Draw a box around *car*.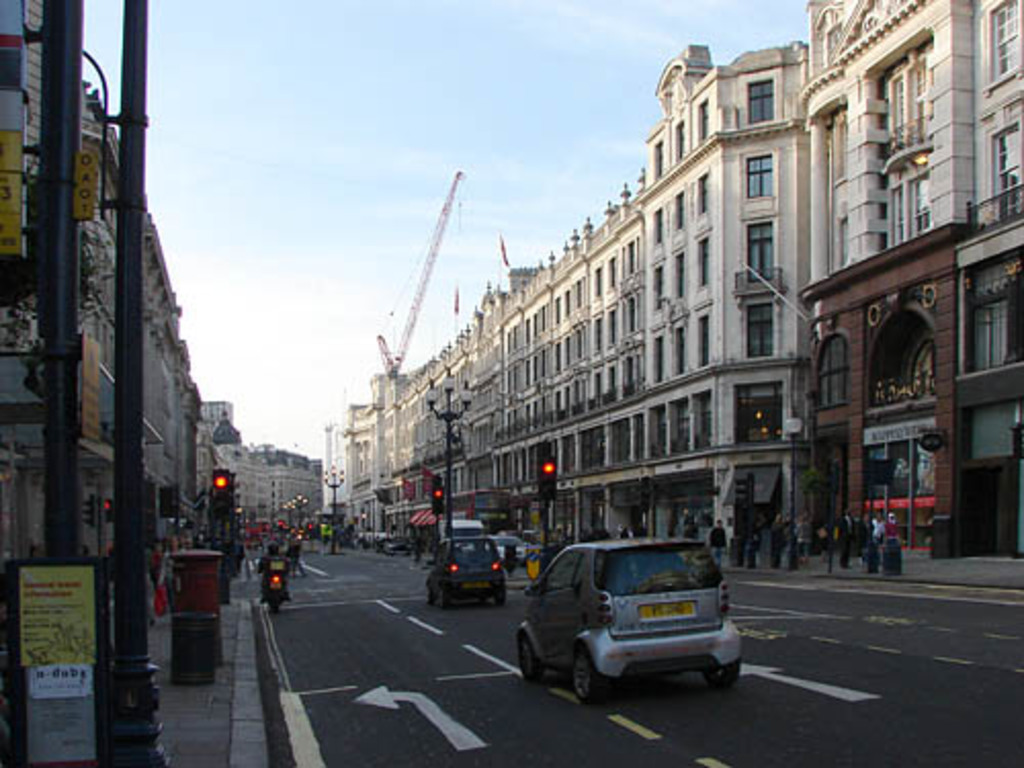
box=[422, 530, 508, 602].
